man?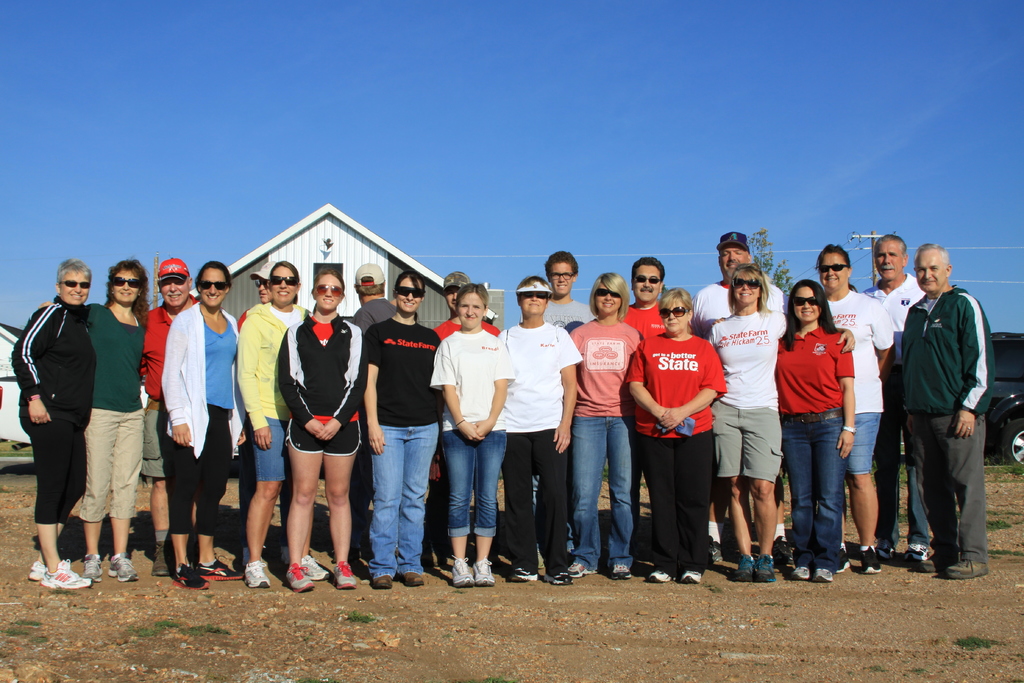
left=895, top=241, right=1000, bottom=593
